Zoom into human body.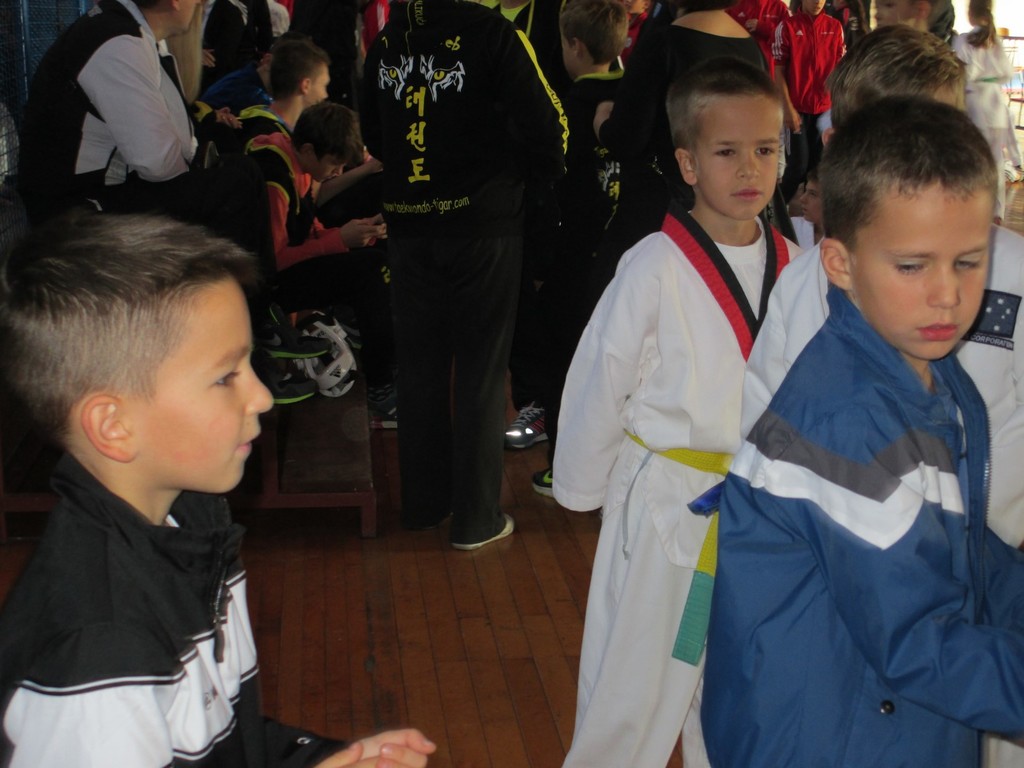
Zoom target: rect(20, 0, 198, 201).
